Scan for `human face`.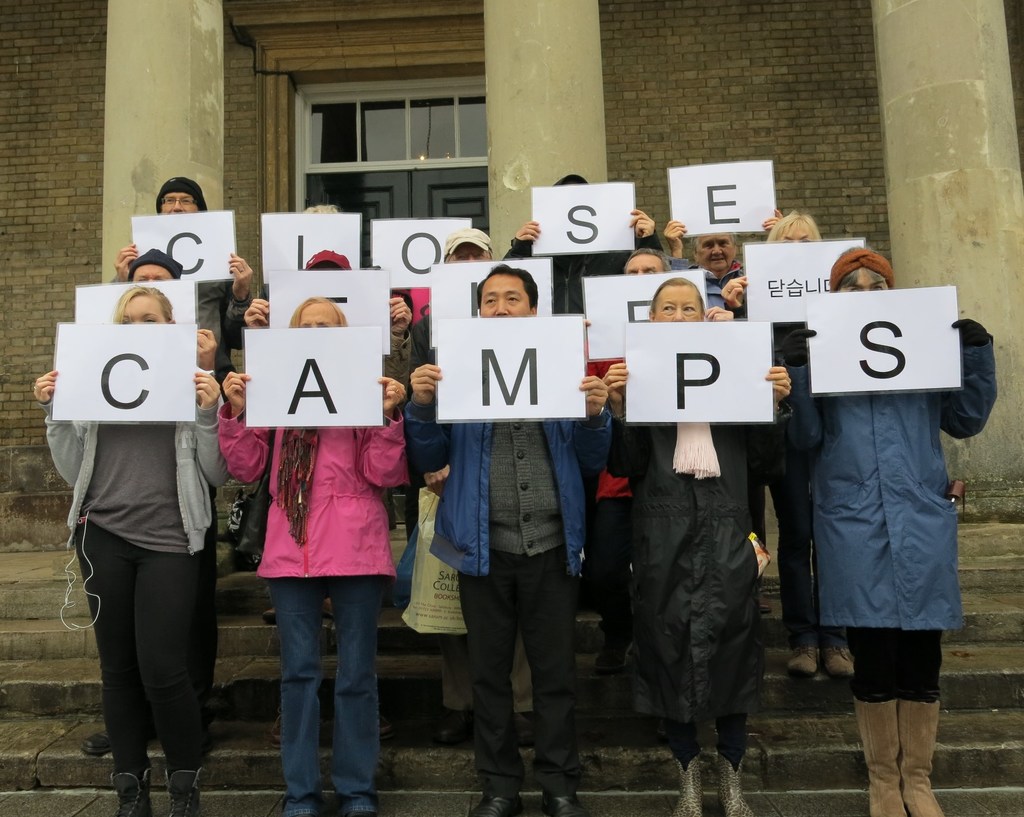
Scan result: select_region(630, 253, 662, 273).
